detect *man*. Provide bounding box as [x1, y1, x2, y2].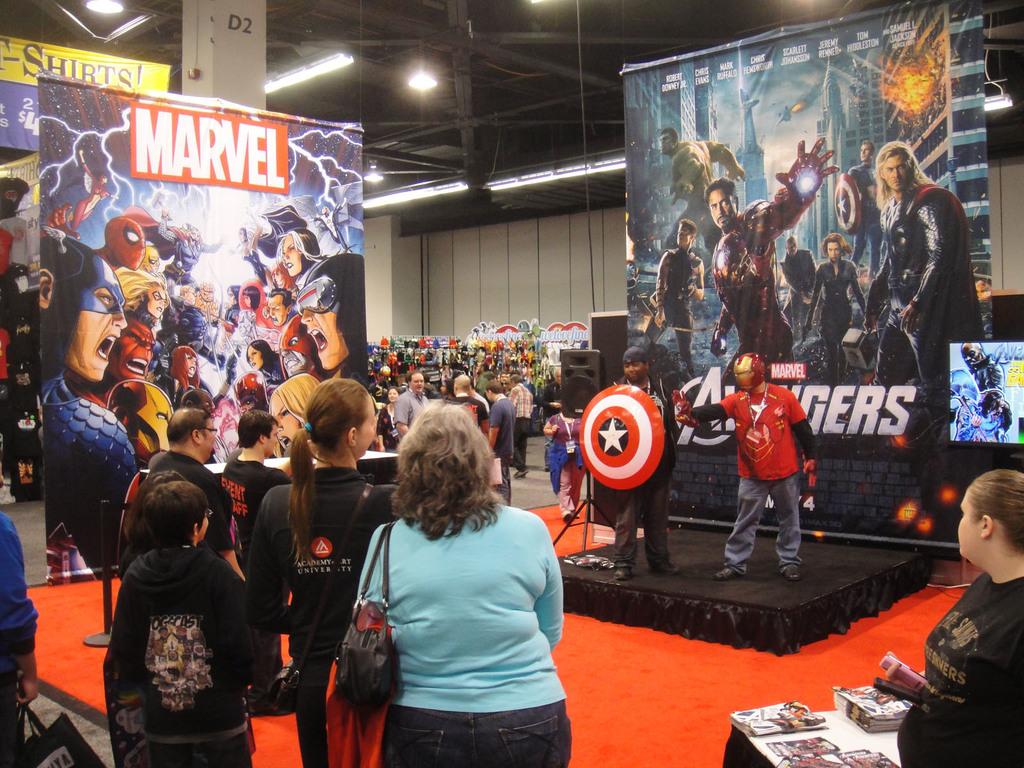
[780, 237, 817, 331].
